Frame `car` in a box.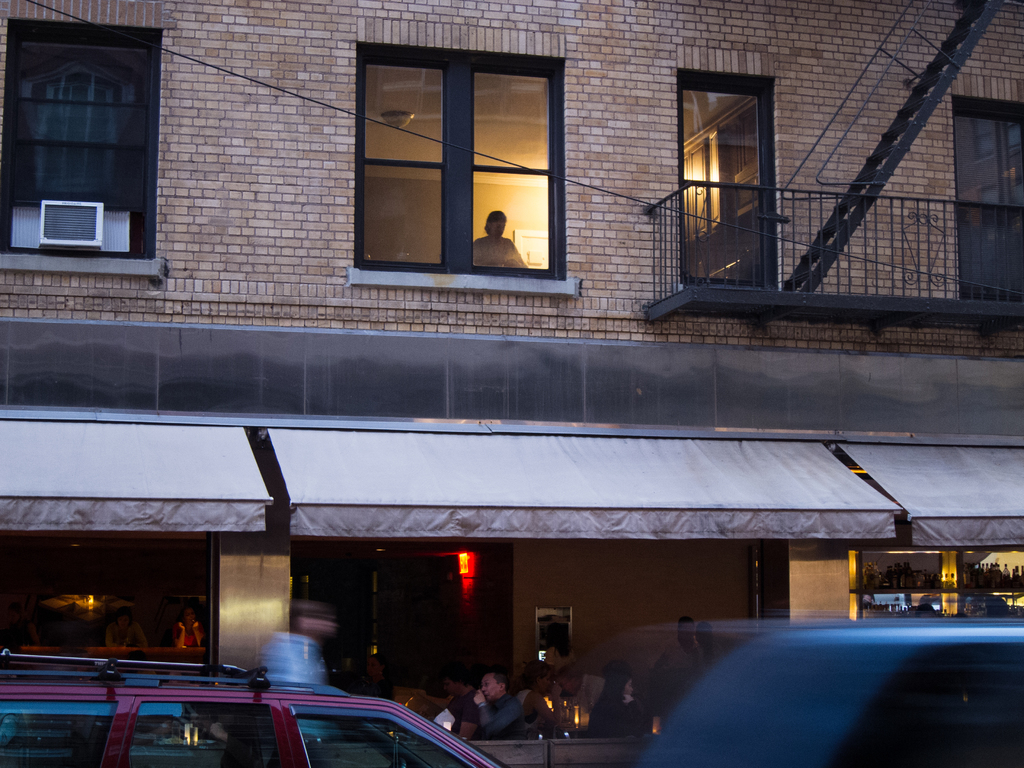
rect(0, 652, 511, 767).
